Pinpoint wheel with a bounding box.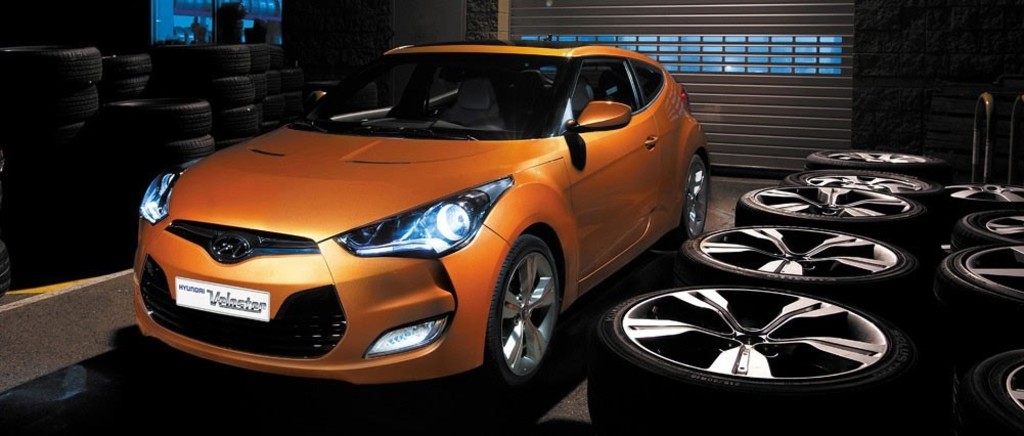
355:84:379:111.
